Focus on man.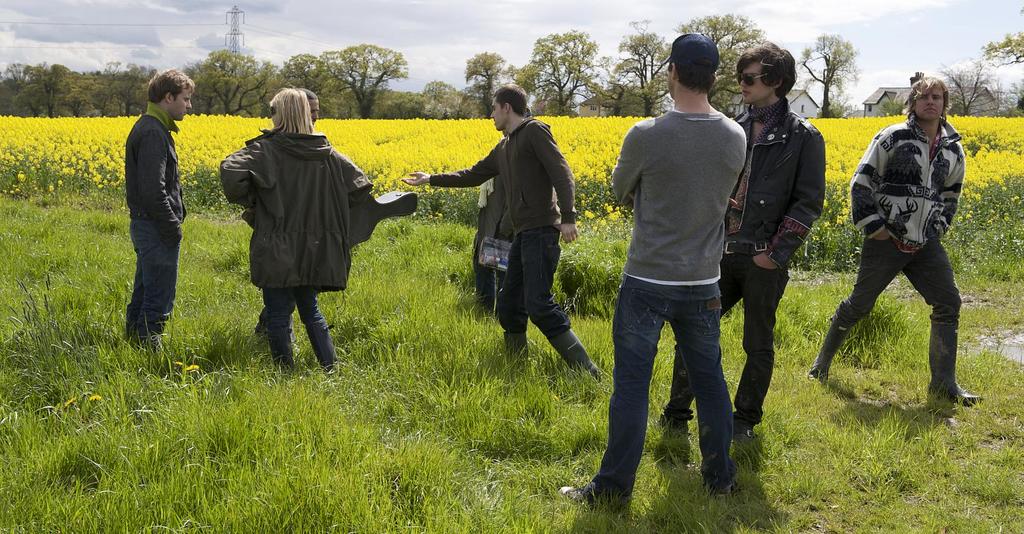
Focused at box(127, 63, 189, 368).
